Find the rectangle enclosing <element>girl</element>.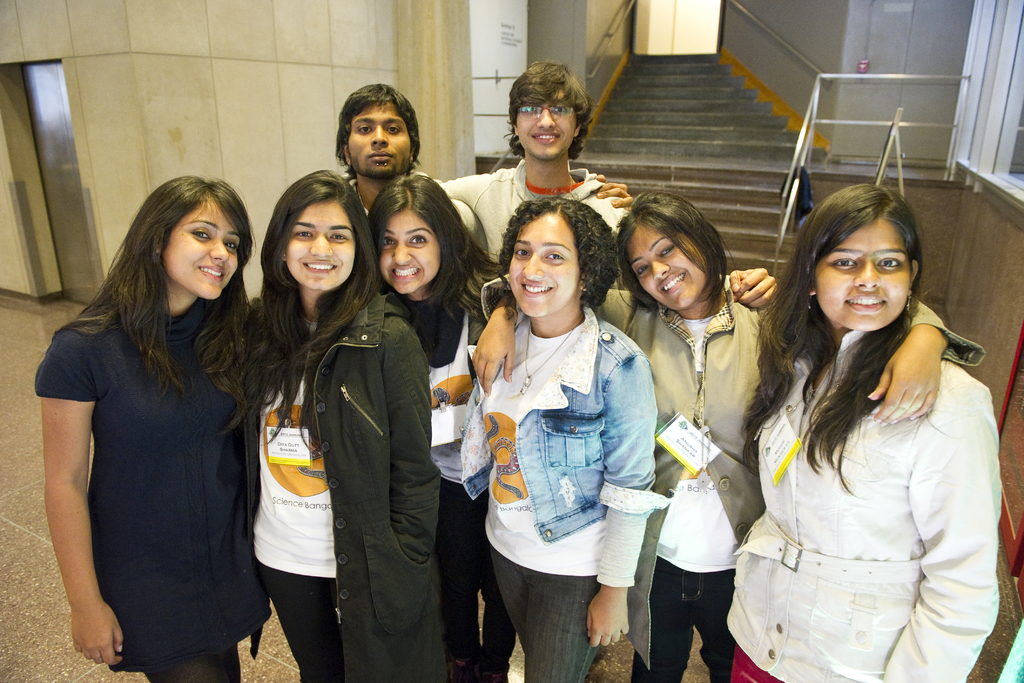
[left=248, top=171, right=436, bottom=682].
